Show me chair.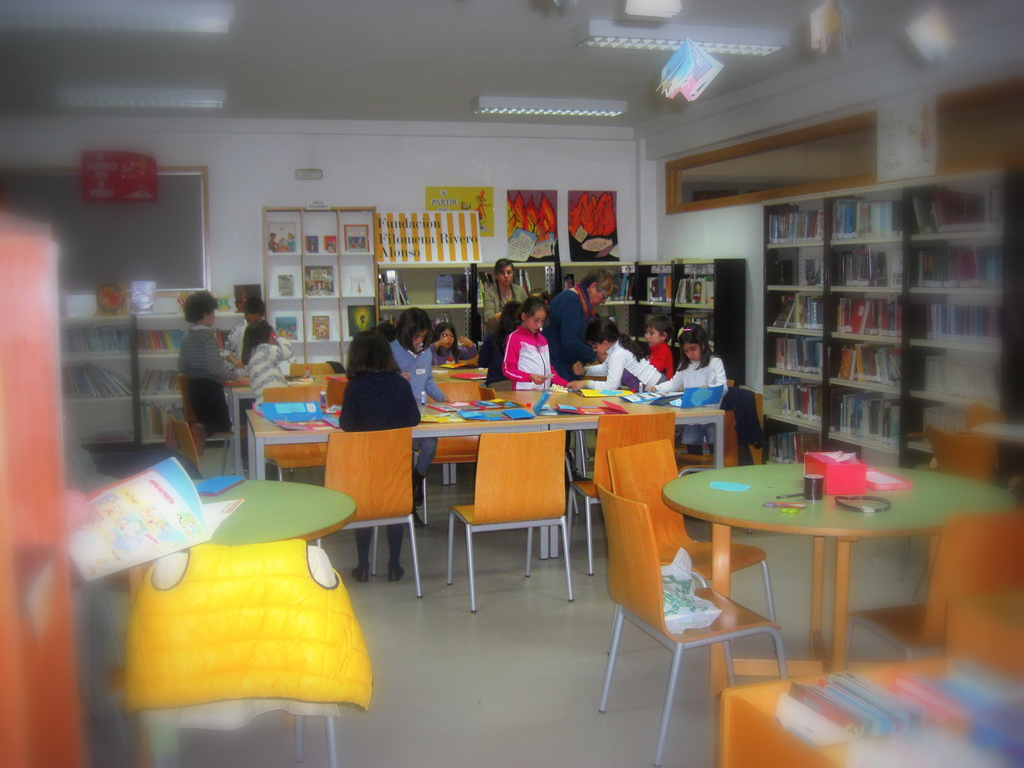
chair is here: [left=941, top=590, right=1023, bottom=658].
